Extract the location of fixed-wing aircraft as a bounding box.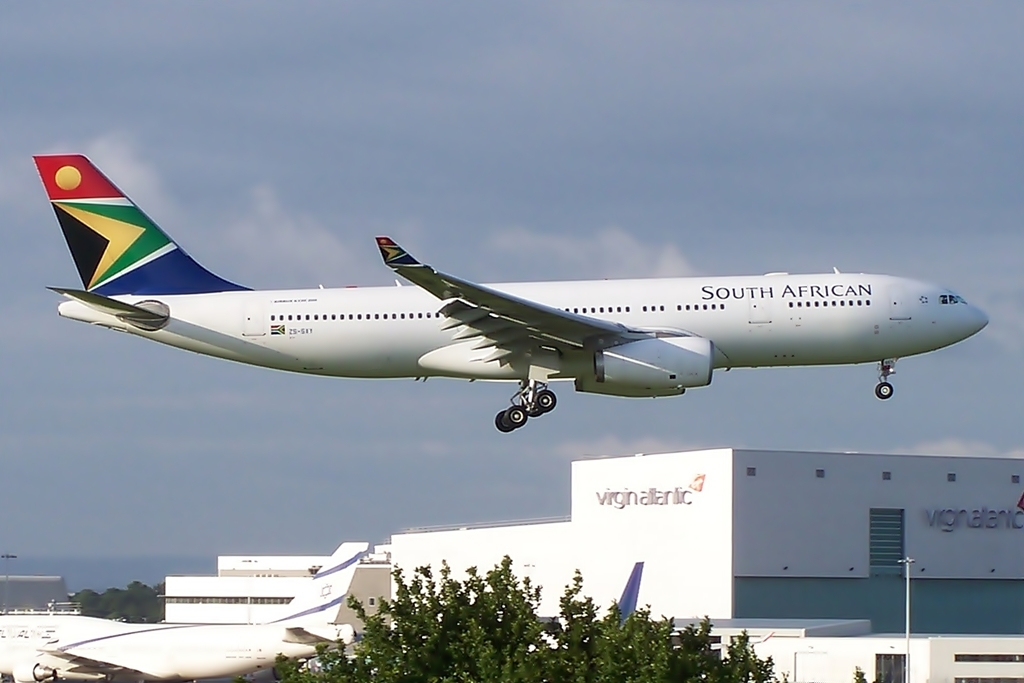
detection(606, 555, 642, 635).
